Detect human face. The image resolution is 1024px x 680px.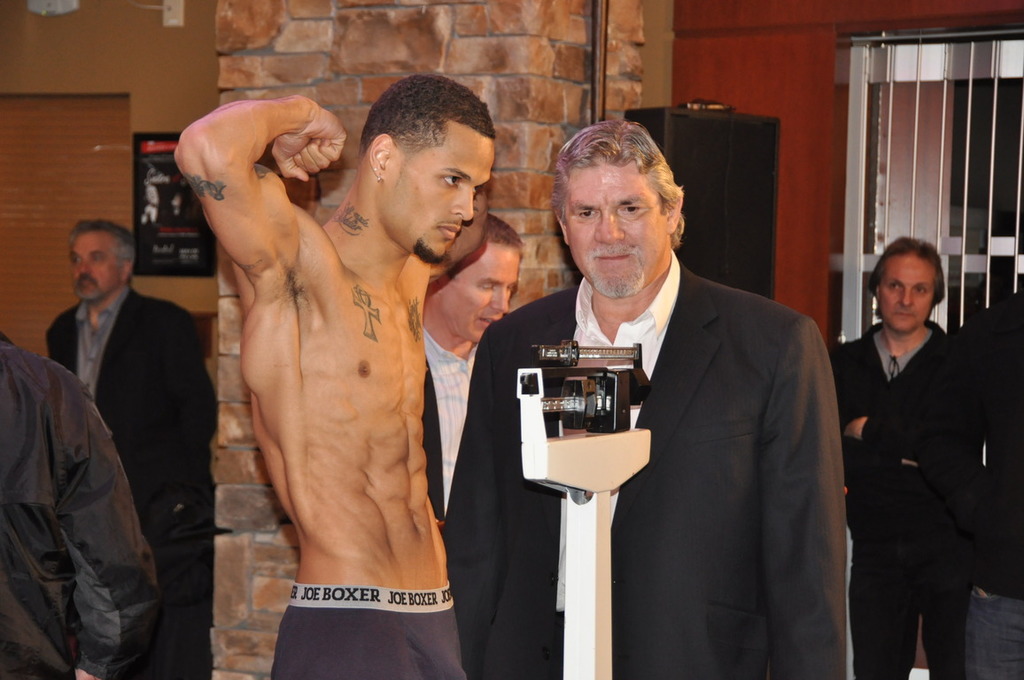
{"left": 71, "top": 229, "right": 122, "bottom": 305}.
